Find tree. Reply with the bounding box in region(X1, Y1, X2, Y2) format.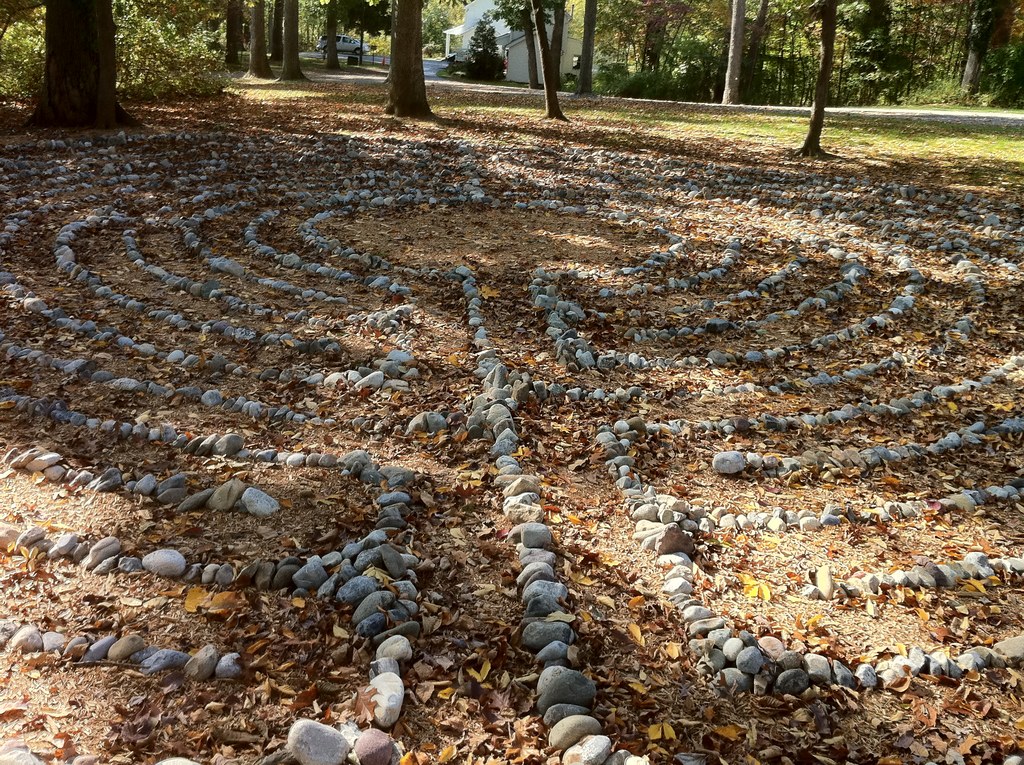
region(832, 0, 906, 105).
